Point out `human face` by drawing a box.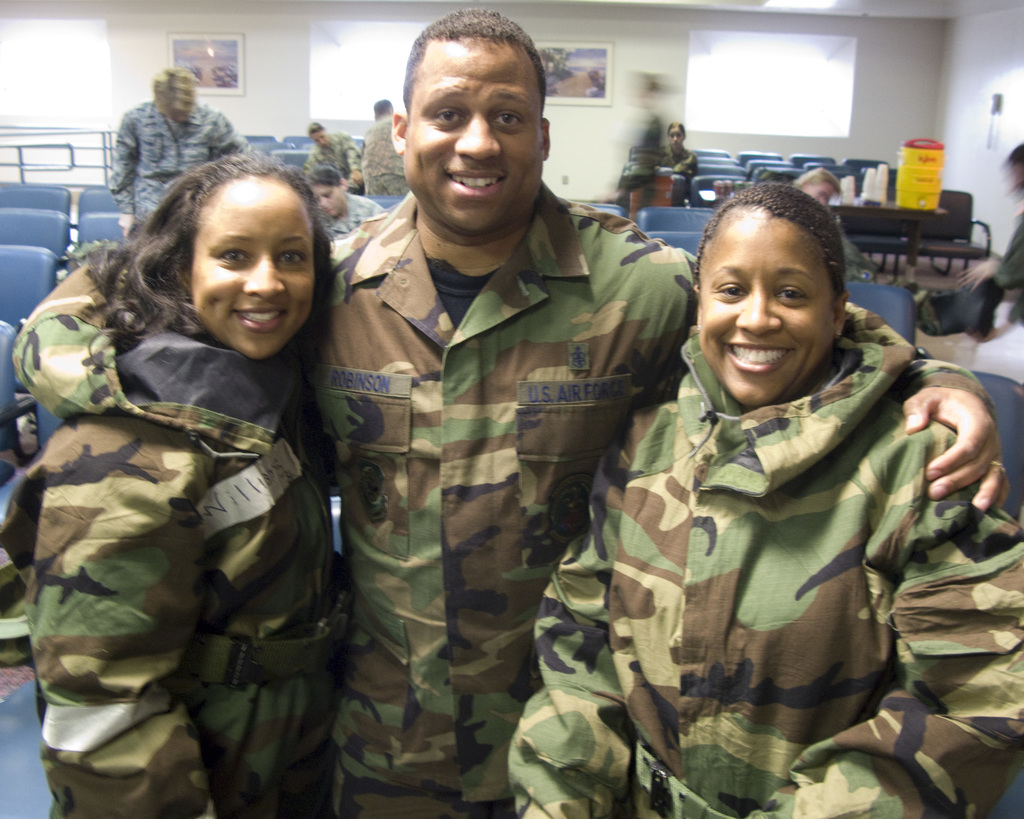
bbox=(669, 130, 684, 149).
